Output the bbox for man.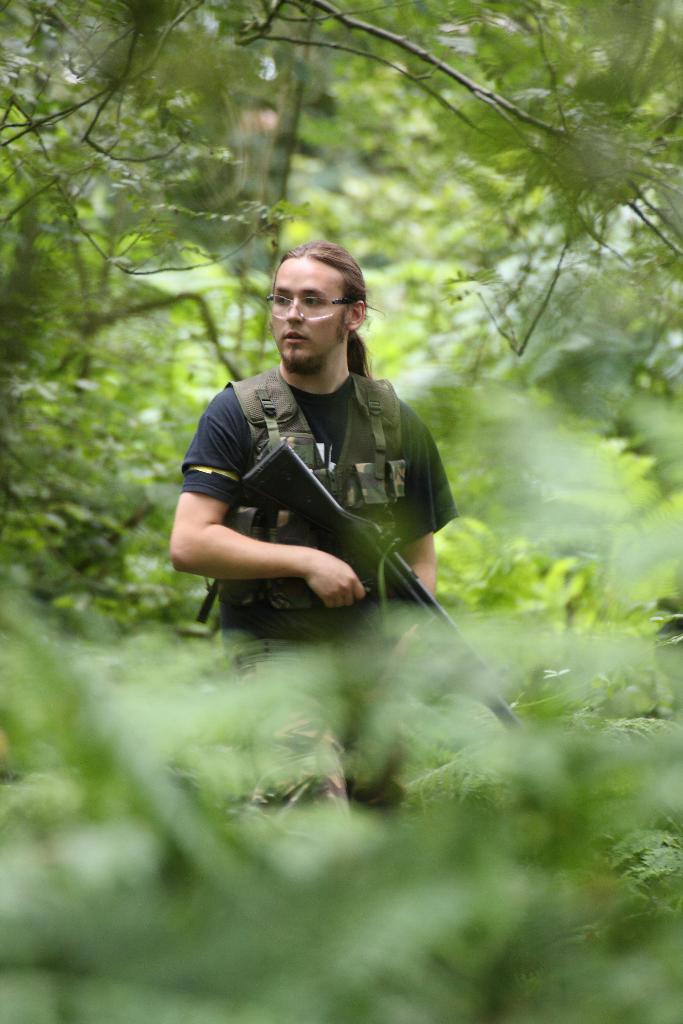
bbox(158, 228, 464, 672).
